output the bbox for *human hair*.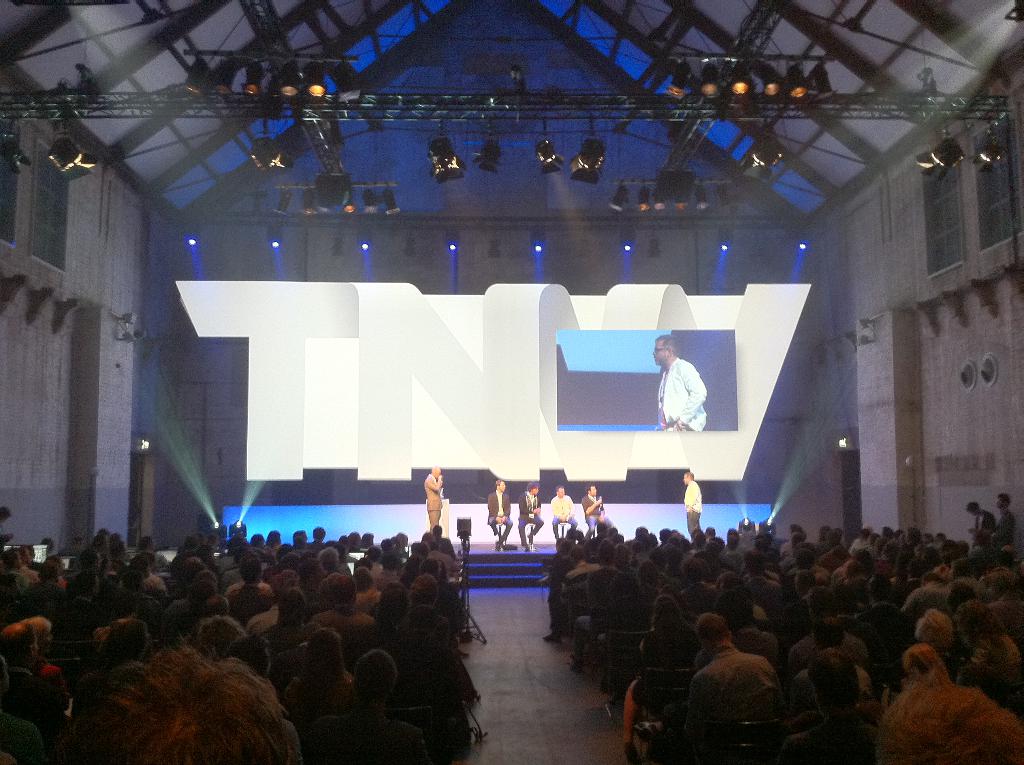
select_region(682, 558, 703, 583).
